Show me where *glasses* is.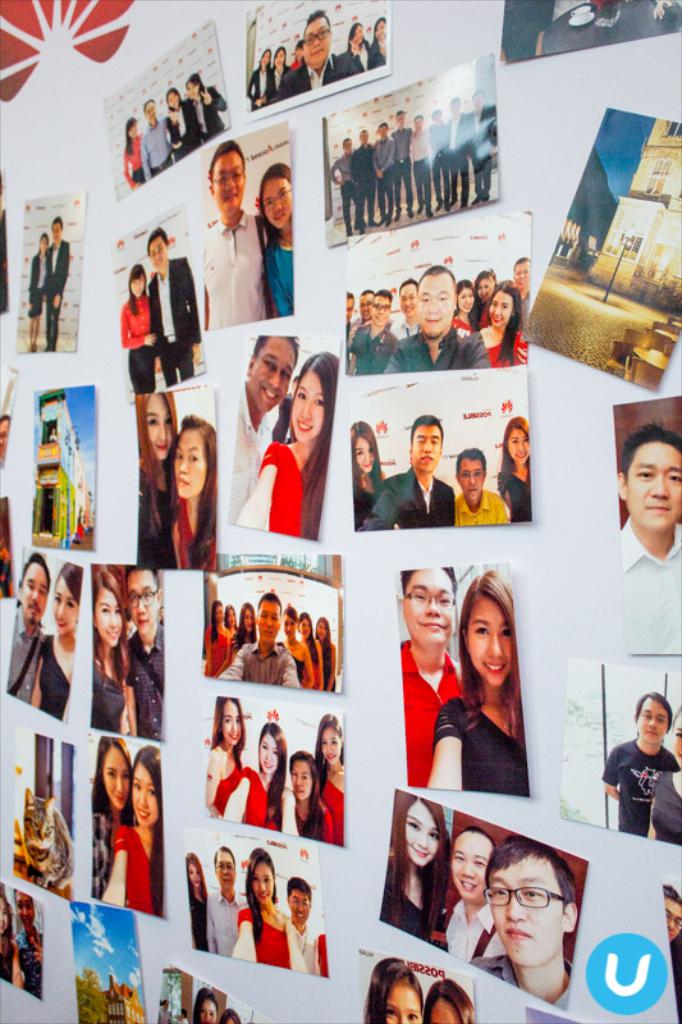
*glasses* is at 306, 17, 333, 44.
